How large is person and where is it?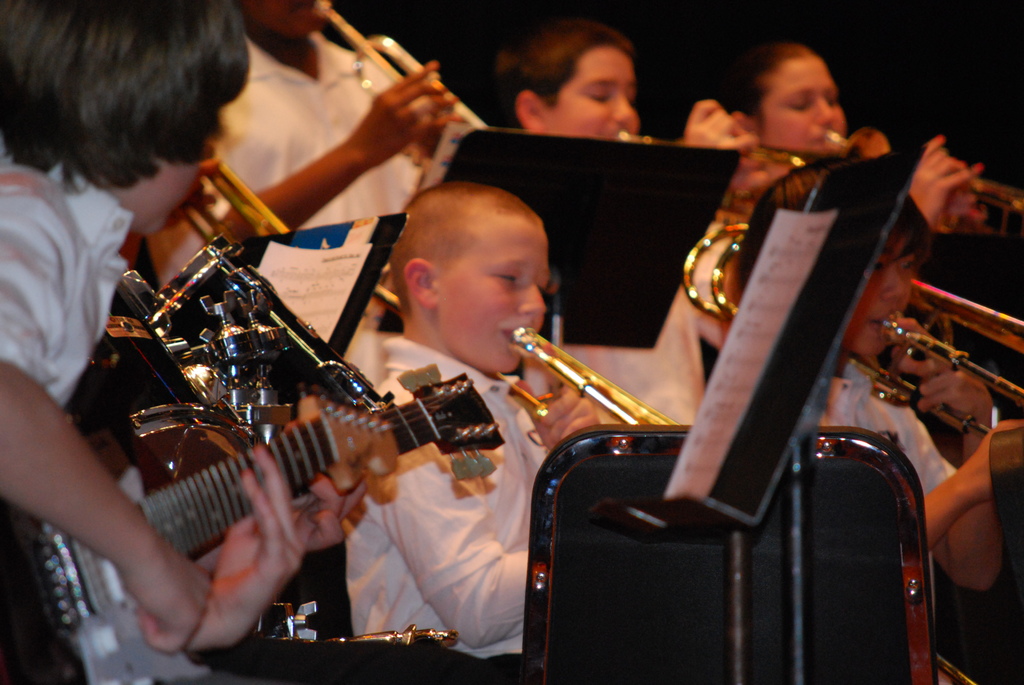
Bounding box: bbox=[498, 17, 771, 436].
